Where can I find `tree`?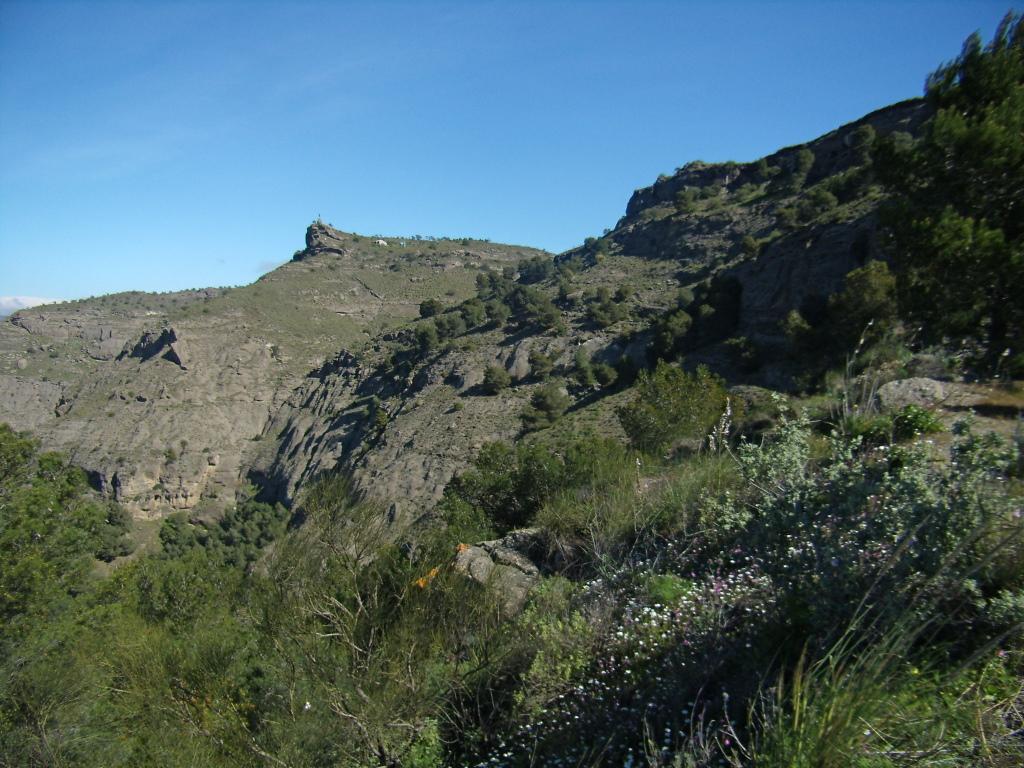
You can find it at (99,501,283,640).
